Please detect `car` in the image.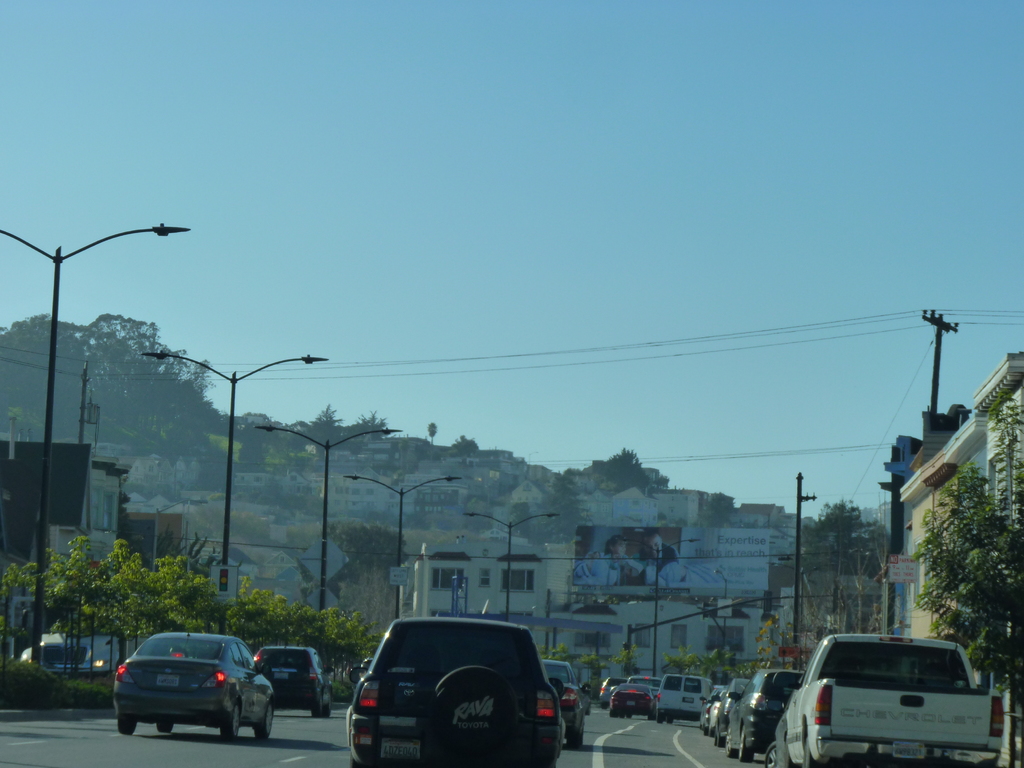
l=604, t=682, r=654, b=715.
